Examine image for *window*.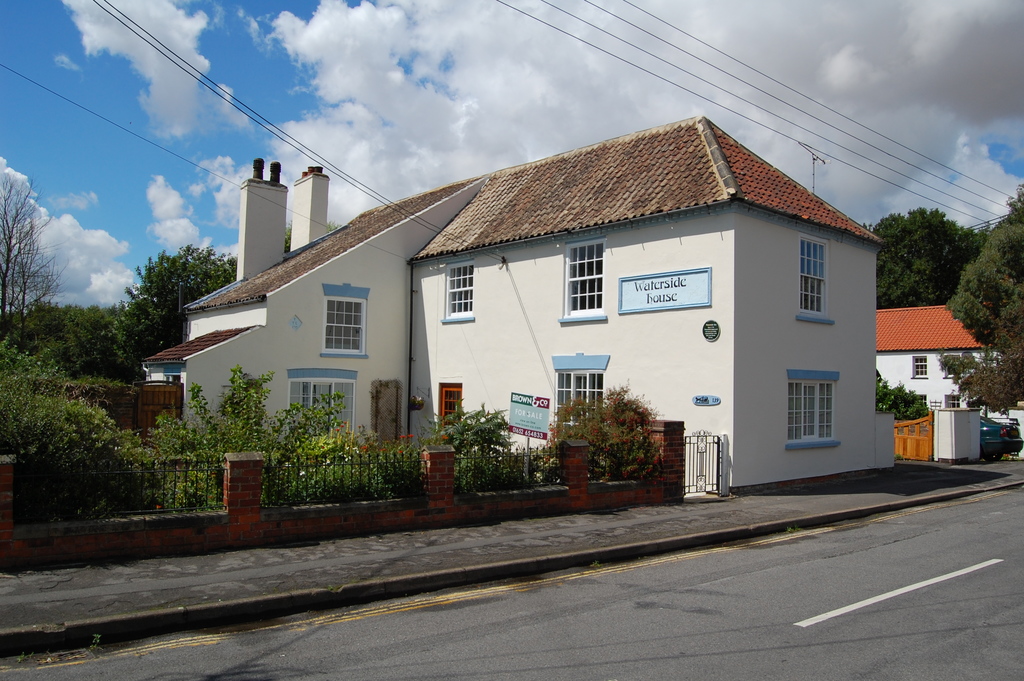
Examination result: bbox(787, 372, 842, 450).
